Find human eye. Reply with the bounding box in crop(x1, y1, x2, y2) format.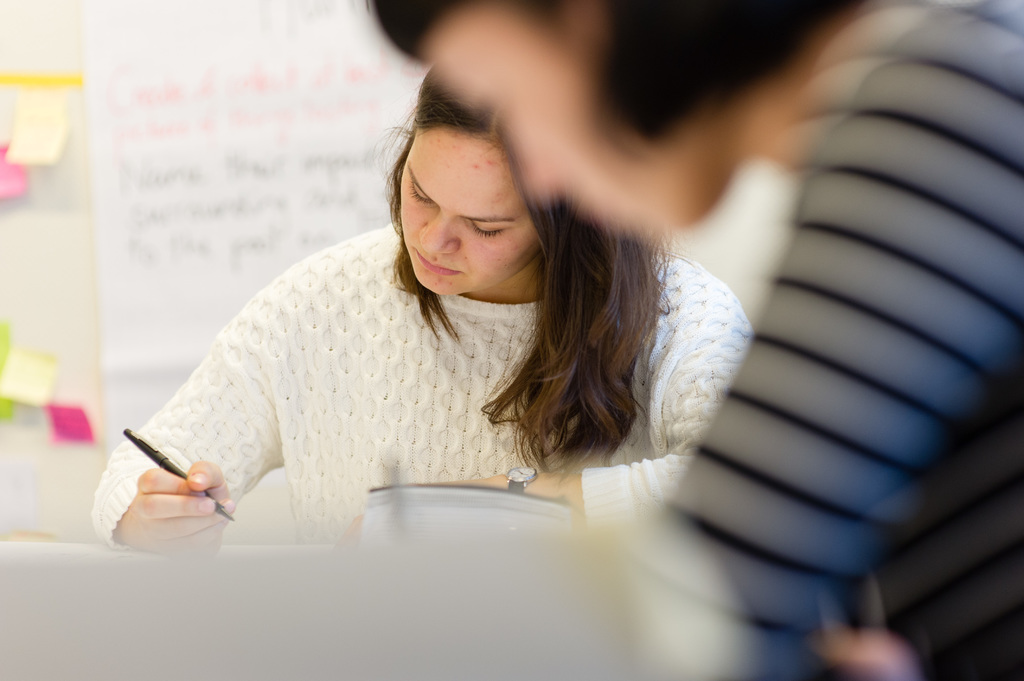
crop(467, 219, 505, 237).
